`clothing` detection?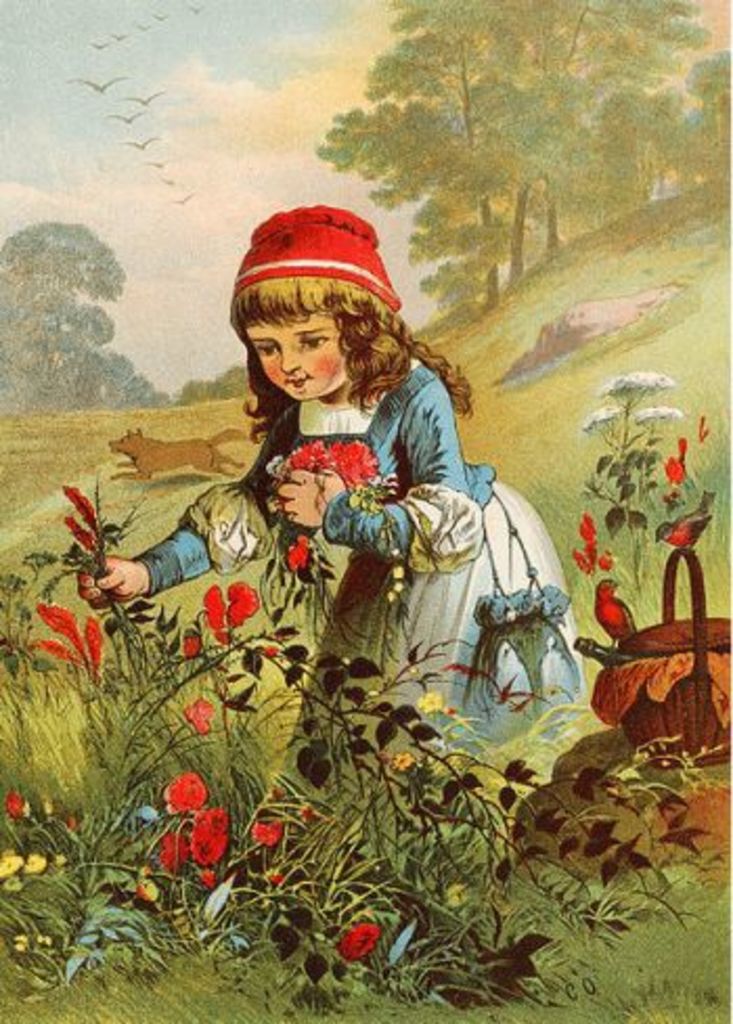
BBox(113, 325, 549, 735)
